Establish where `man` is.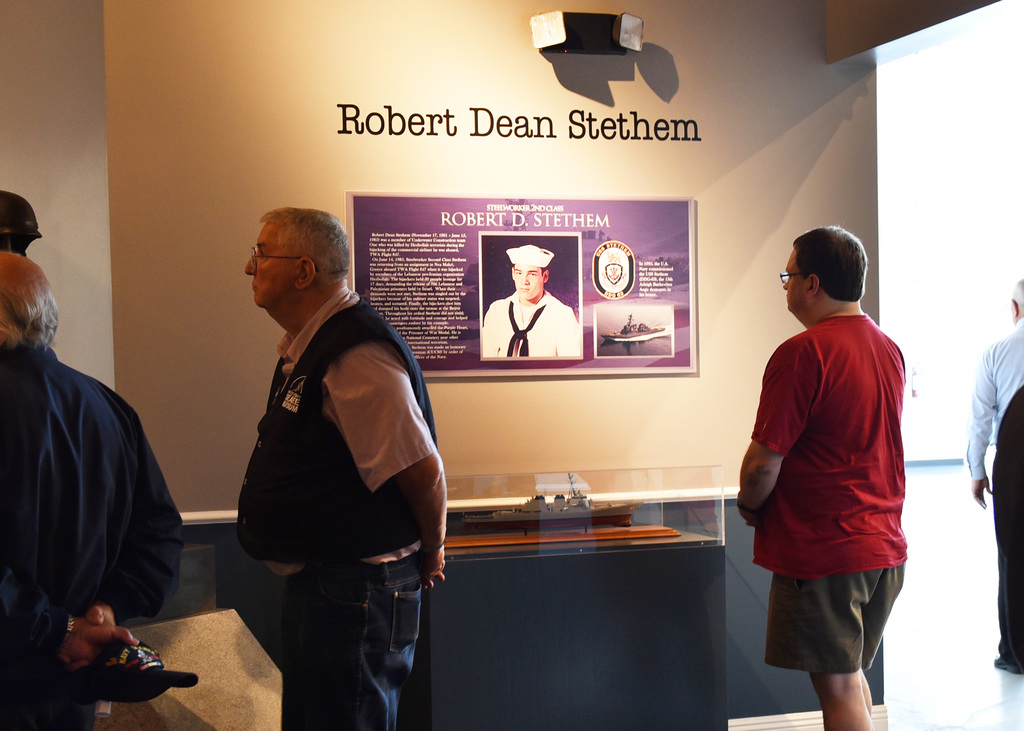
Established at pyautogui.locateOnScreen(484, 243, 582, 360).
